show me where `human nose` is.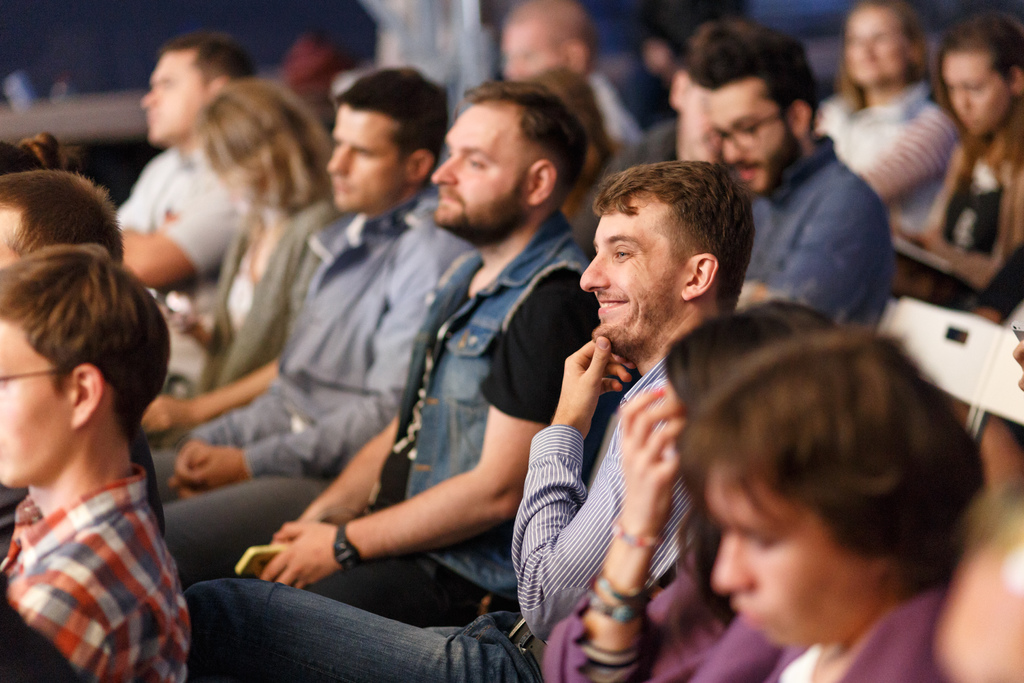
`human nose` is at x1=723 y1=140 x2=742 y2=163.
